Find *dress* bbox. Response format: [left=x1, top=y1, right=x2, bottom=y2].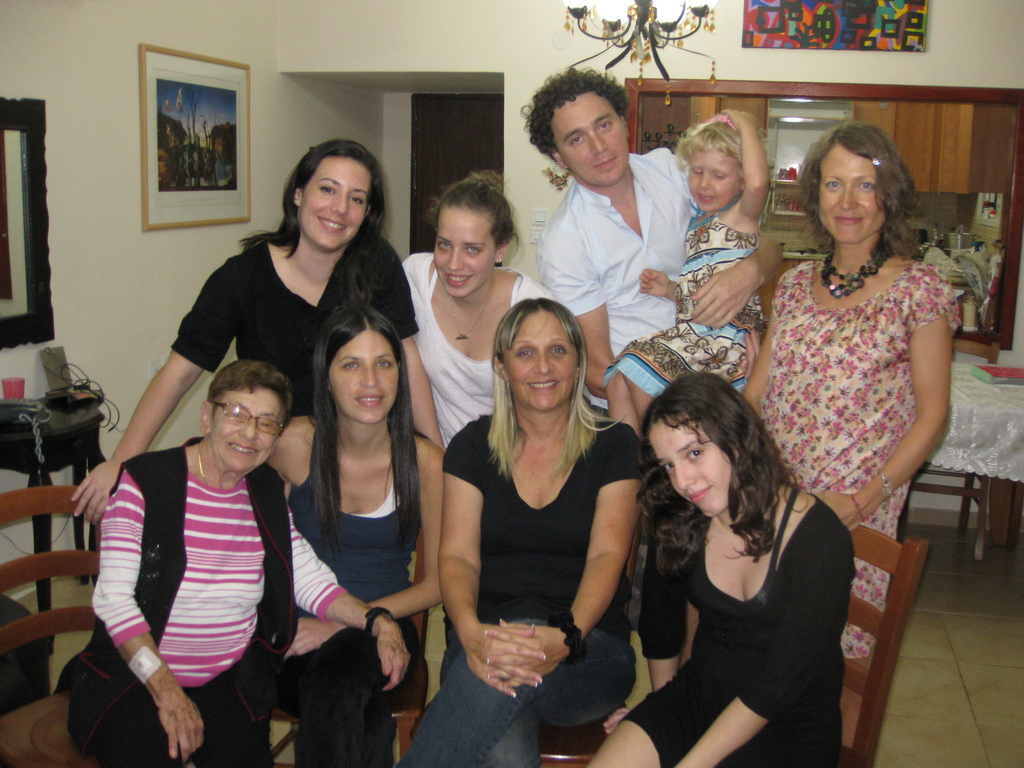
[left=754, top=262, right=959, bottom=659].
